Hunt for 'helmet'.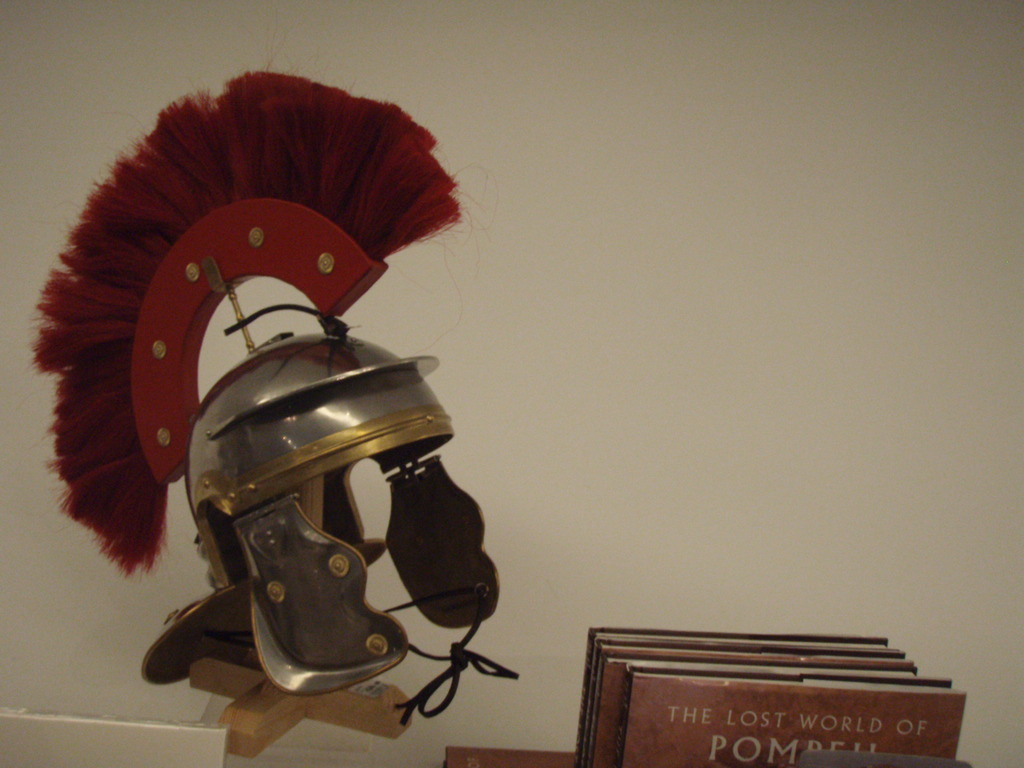
Hunted down at (left=93, top=143, right=511, bottom=671).
